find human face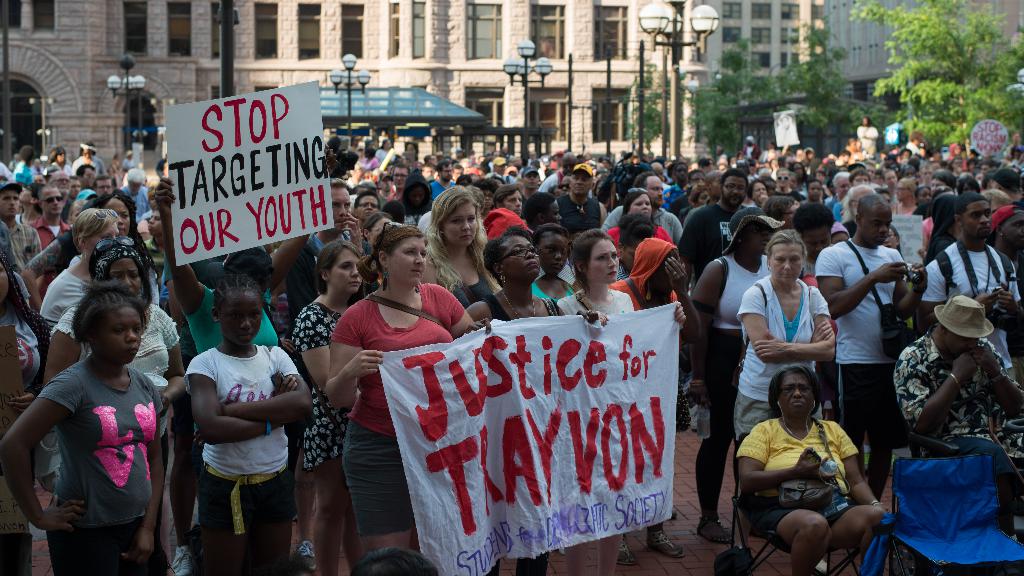
crop(95, 306, 146, 368)
